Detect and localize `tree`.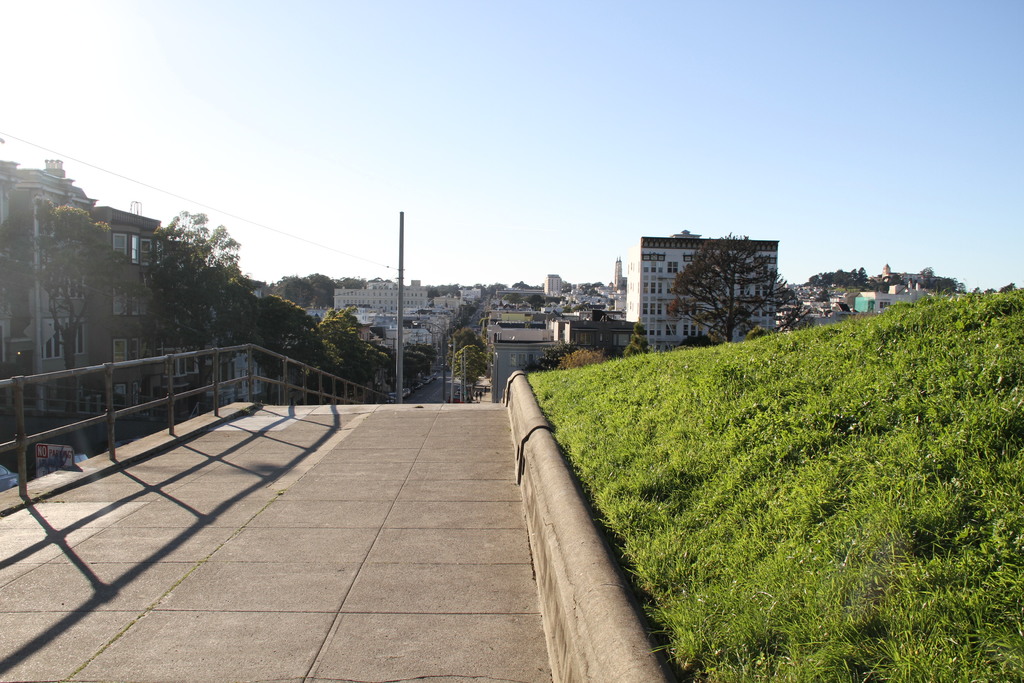
Localized at 447 323 493 356.
